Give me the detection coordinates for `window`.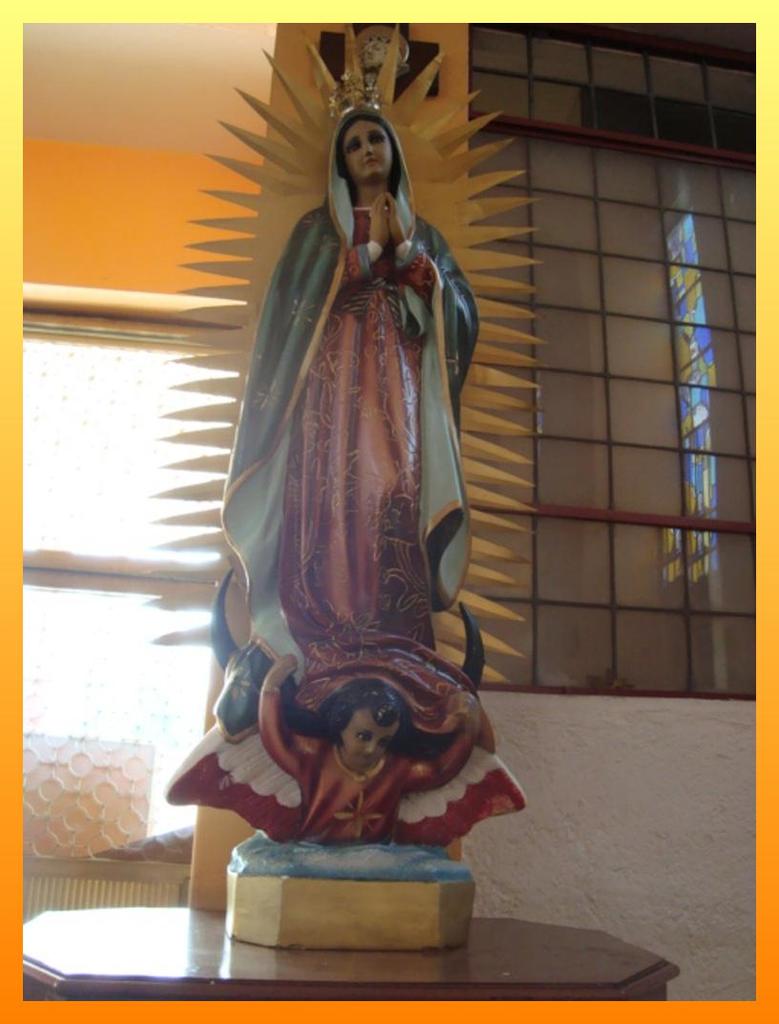
{"left": 504, "top": 36, "right": 747, "bottom": 683}.
